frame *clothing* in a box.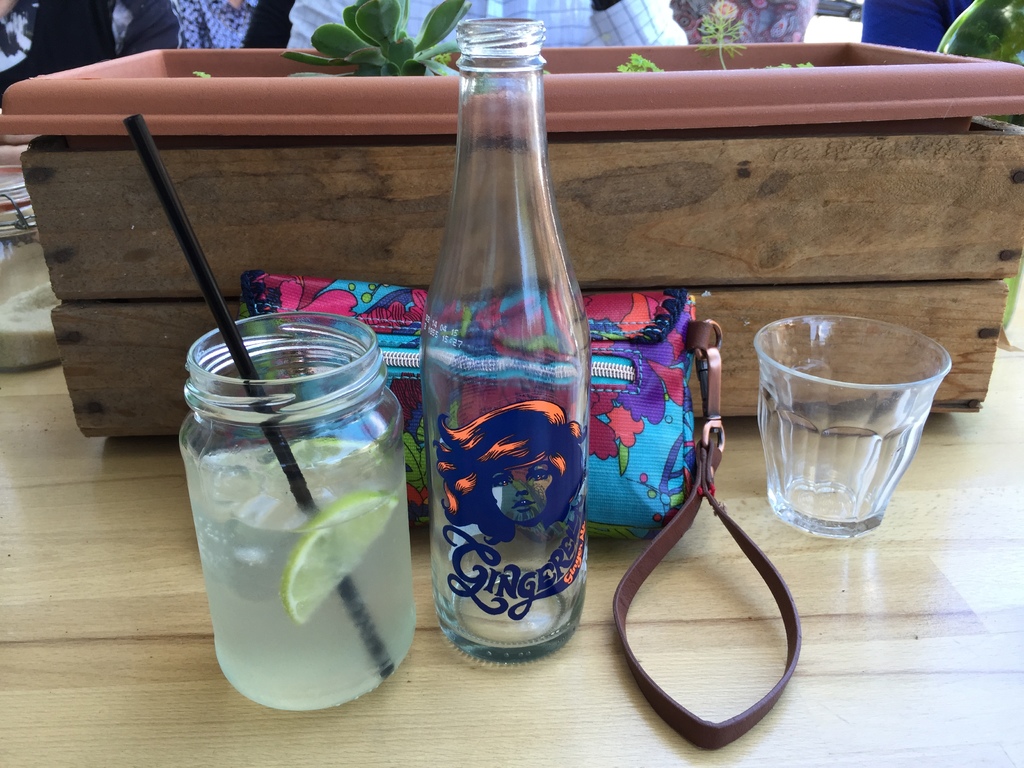
668 0 824 44.
